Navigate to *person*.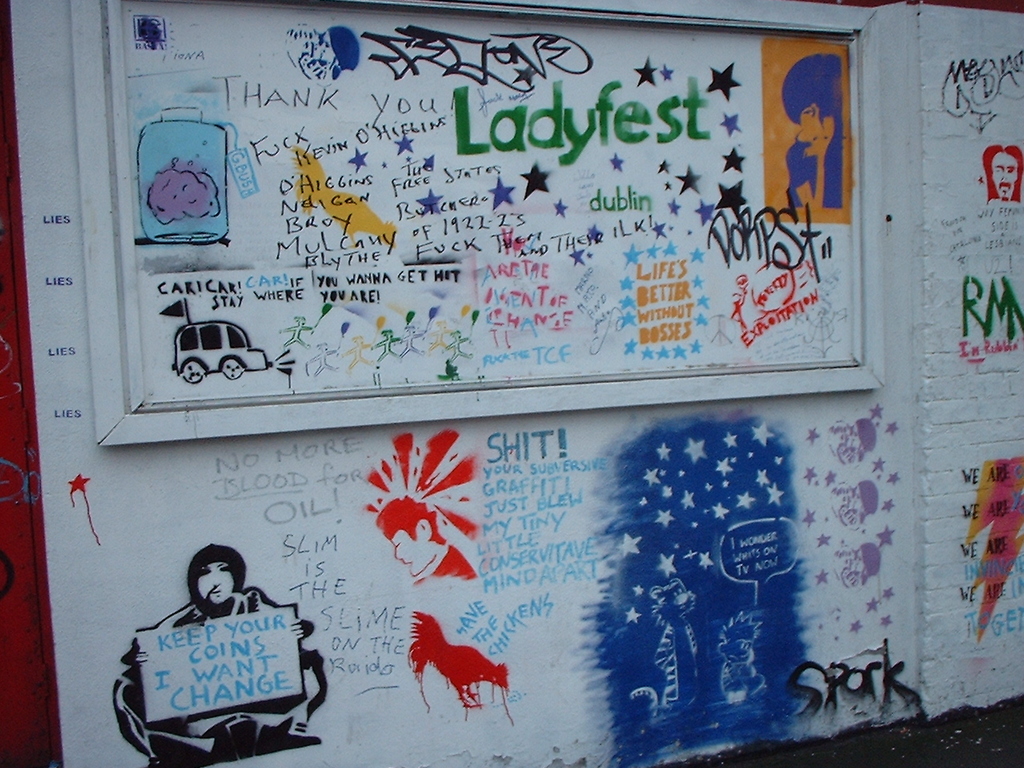
Navigation target: bbox(982, 144, 1023, 205).
